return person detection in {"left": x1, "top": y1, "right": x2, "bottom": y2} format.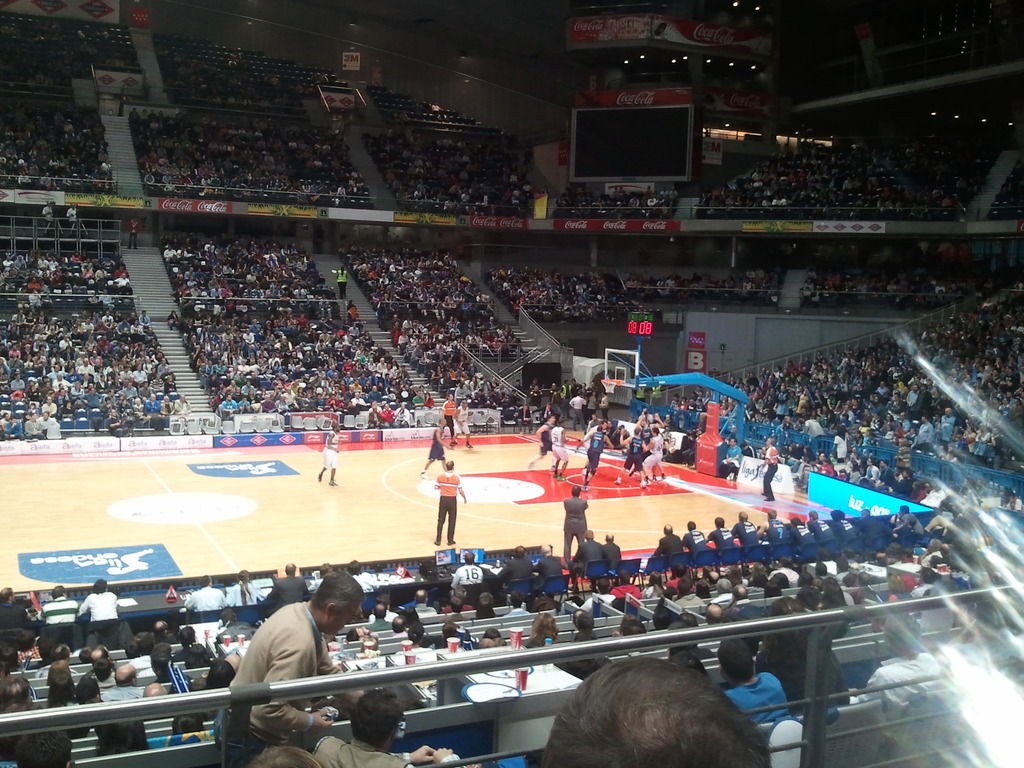
{"left": 33, "top": 584, "right": 81, "bottom": 620}.
